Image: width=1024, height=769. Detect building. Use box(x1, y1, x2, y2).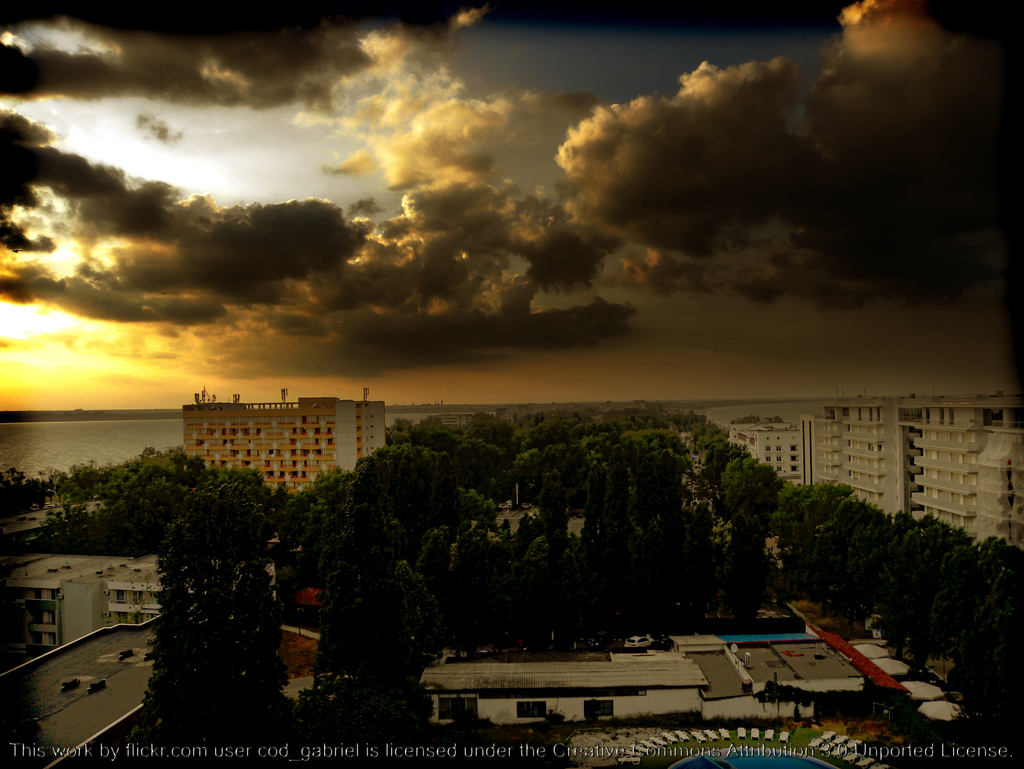
box(102, 545, 167, 617).
